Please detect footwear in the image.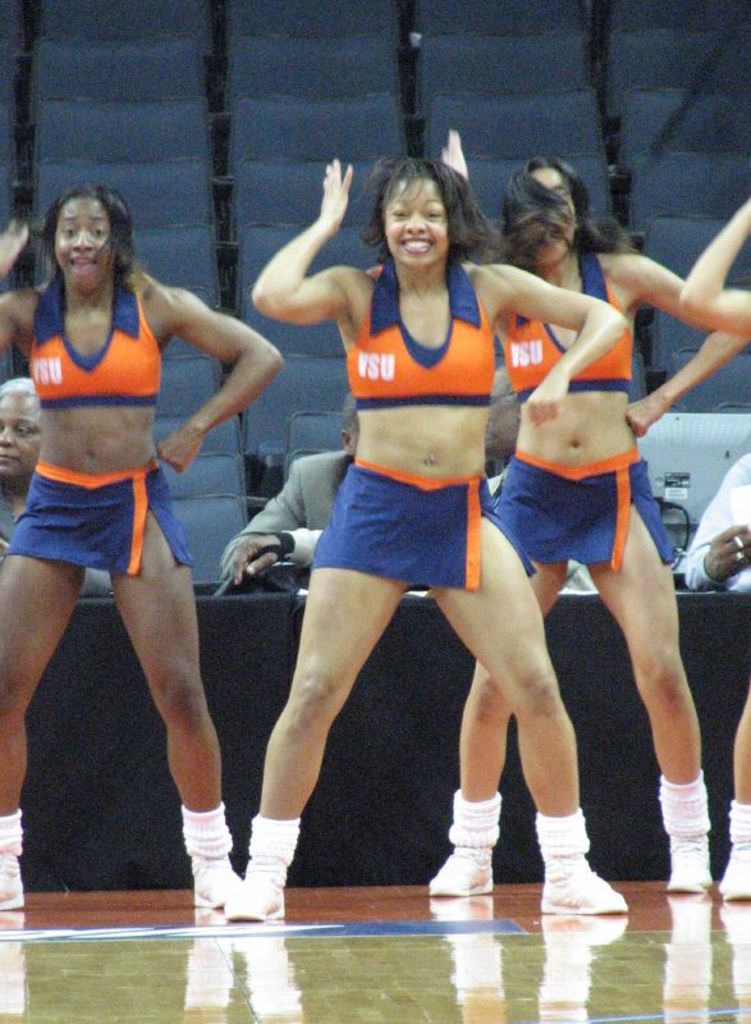
region(723, 838, 750, 901).
